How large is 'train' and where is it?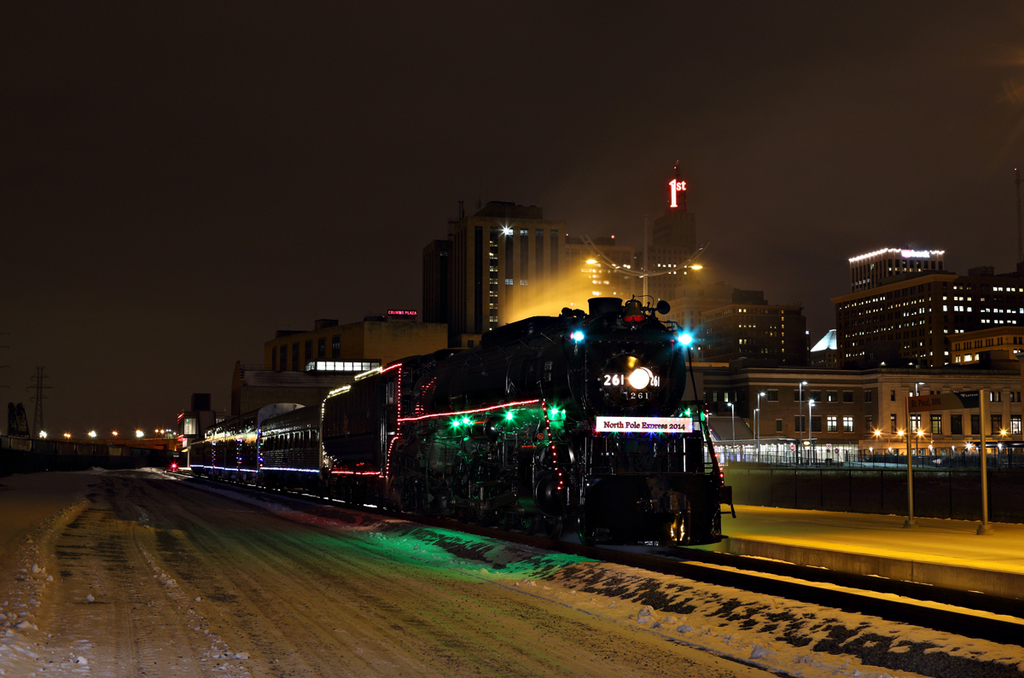
Bounding box: (x1=186, y1=295, x2=735, y2=545).
